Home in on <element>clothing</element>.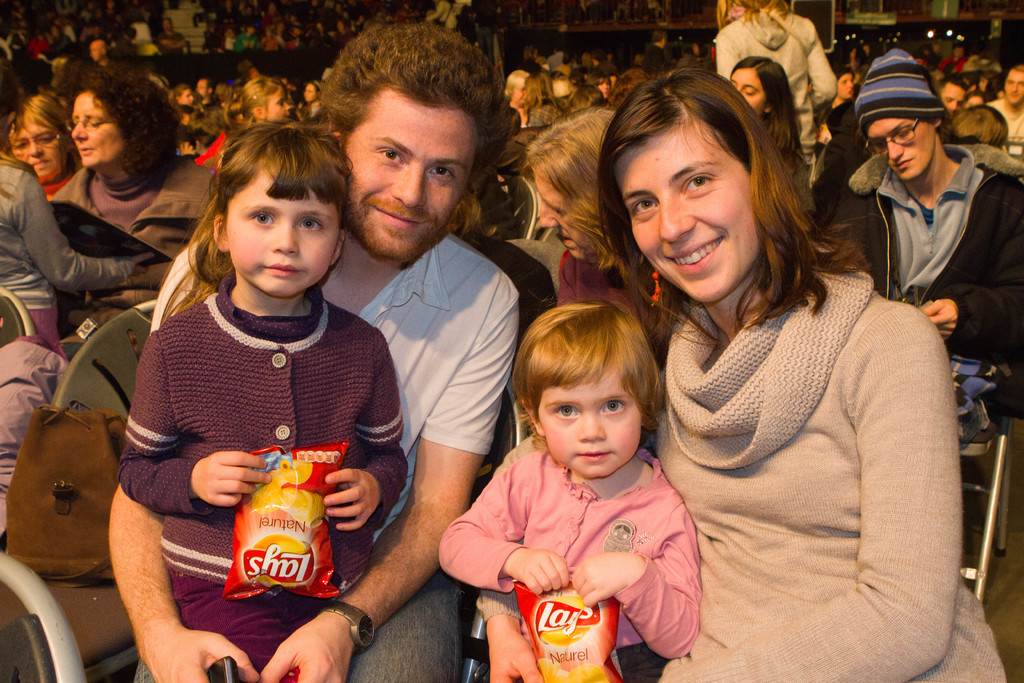
Homed in at <bbox>51, 151, 221, 263</bbox>.
